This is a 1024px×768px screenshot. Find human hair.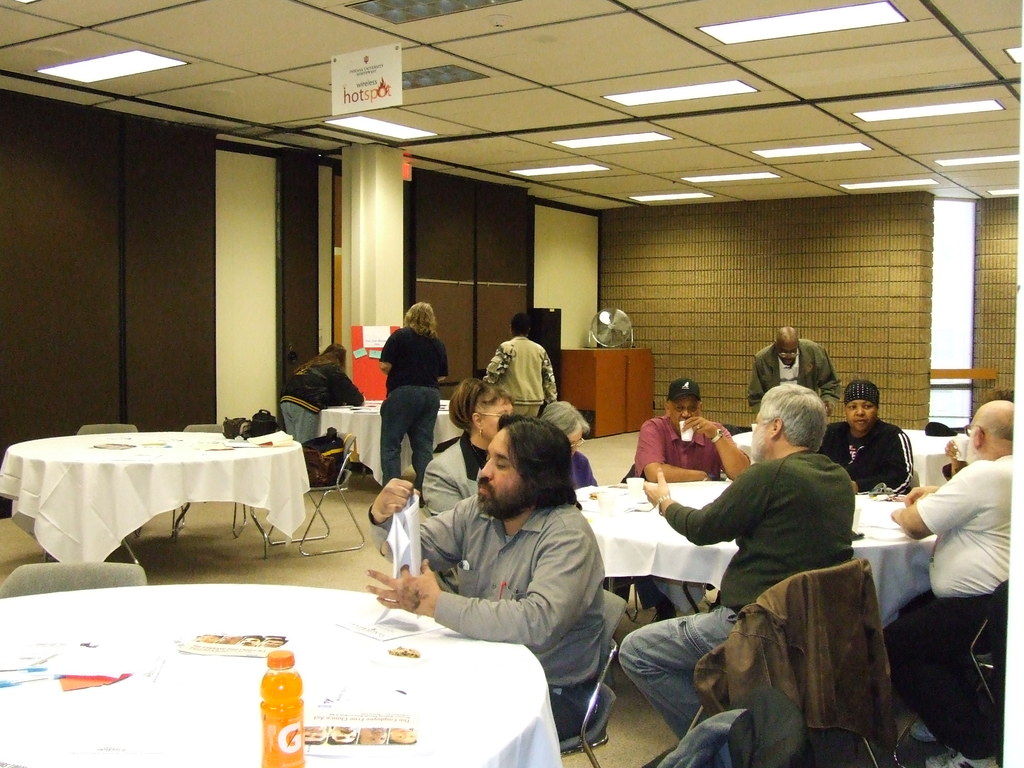
Bounding box: [x1=499, y1=411, x2=582, y2=513].
